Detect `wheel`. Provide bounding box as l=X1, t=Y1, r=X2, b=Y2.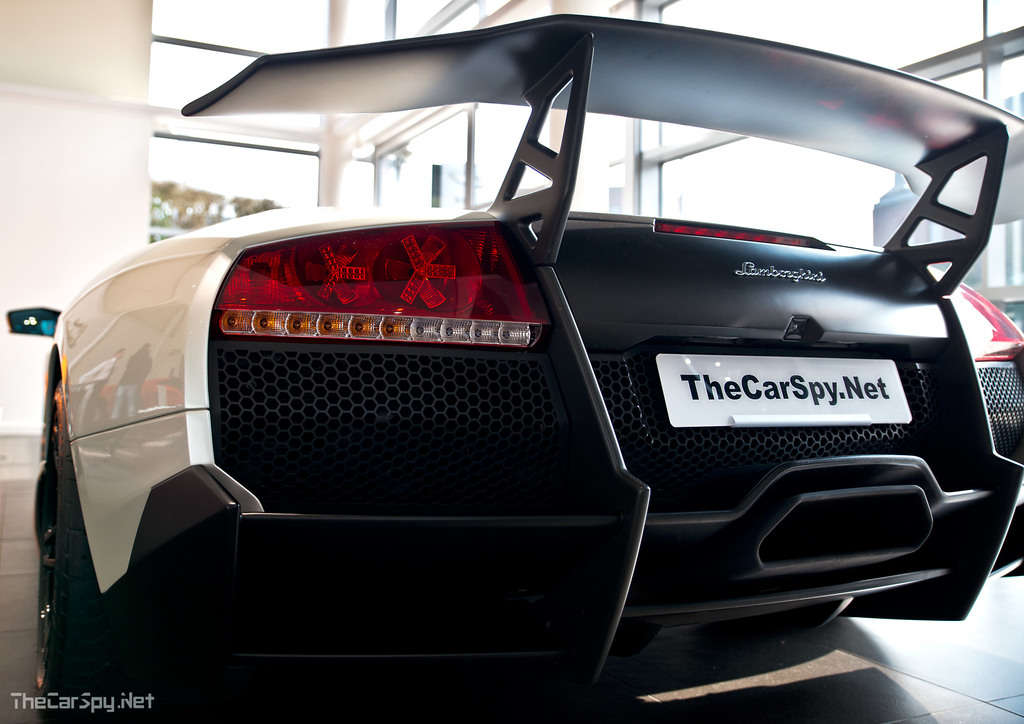
l=36, t=379, r=114, b=723.
